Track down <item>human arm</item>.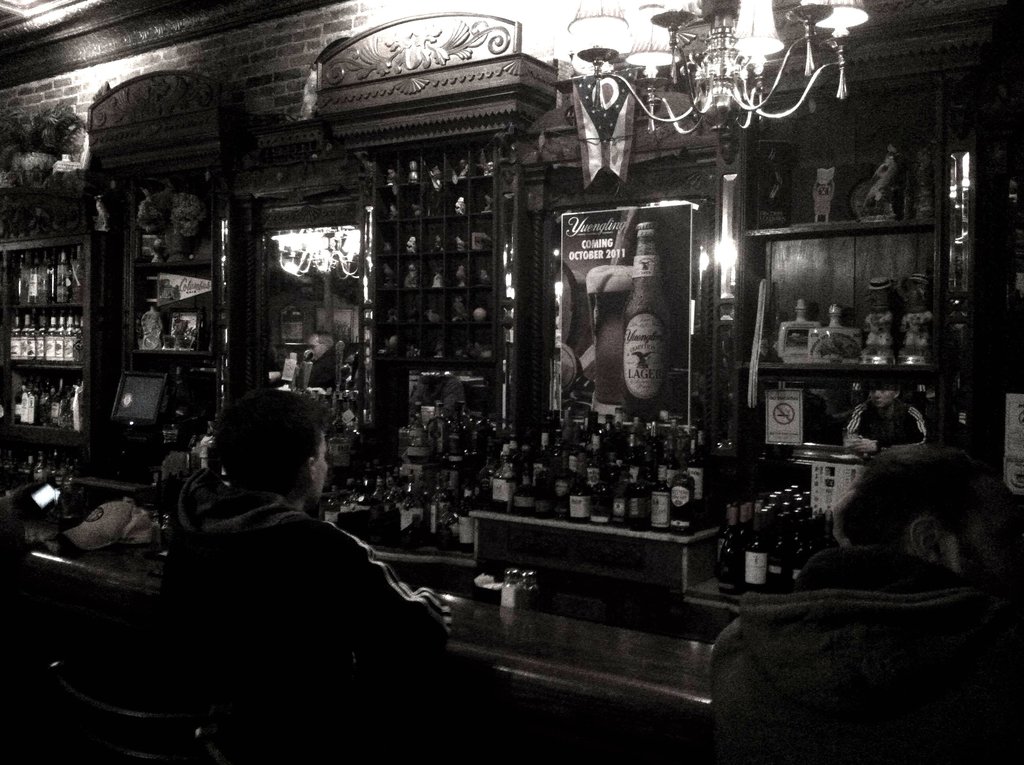
Tracked to [277,525,452,654].
